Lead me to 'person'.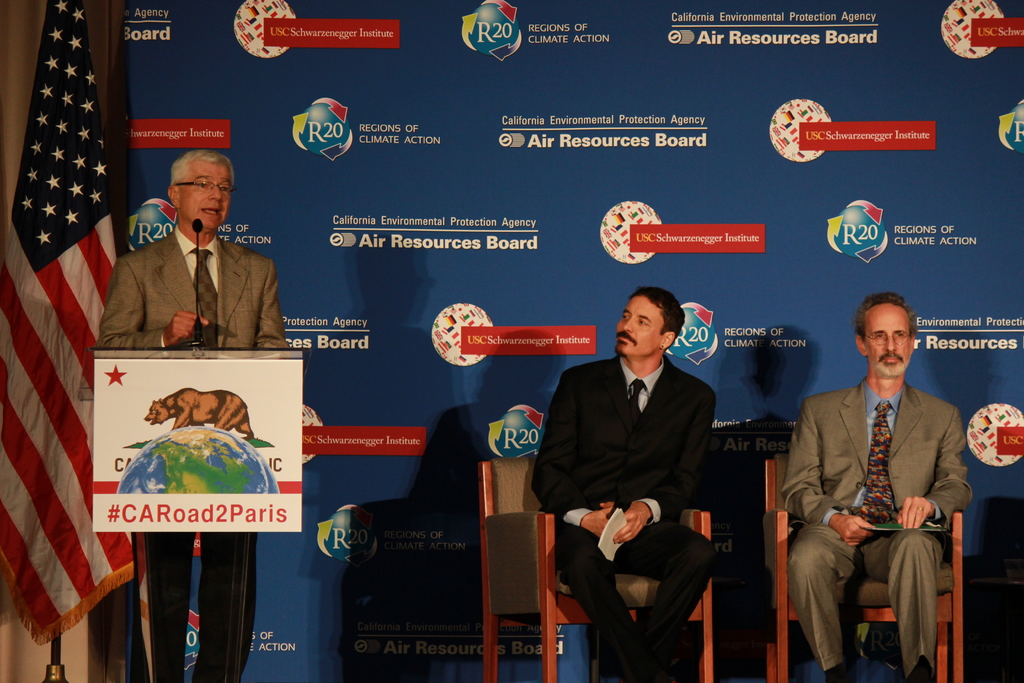
Lead to detection(94, 150, 288, 682).
